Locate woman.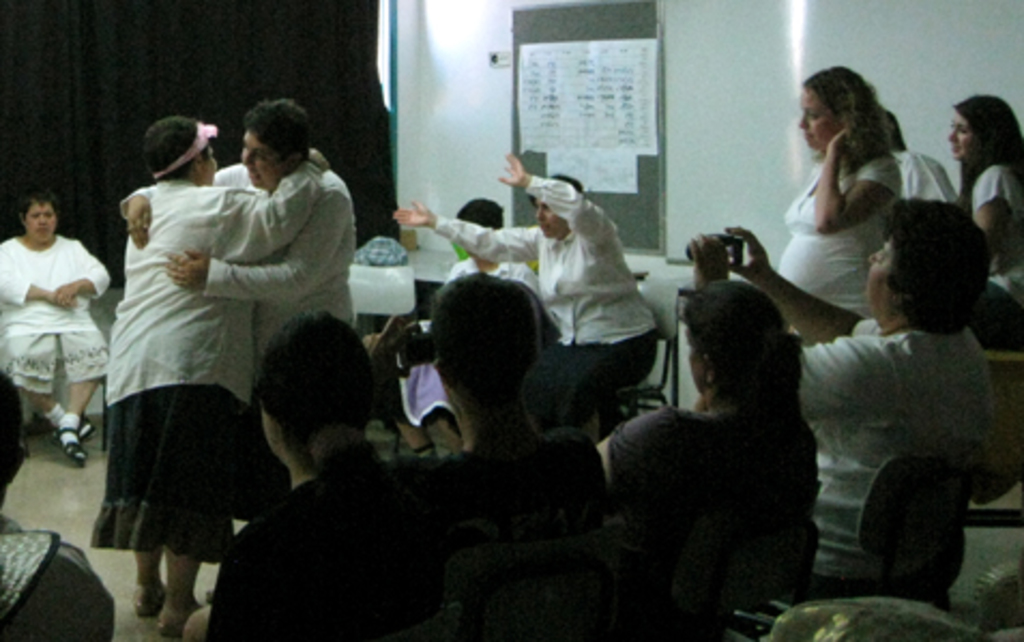
Bounding box: x1=0, y1=187, x2=107, y2=462.
